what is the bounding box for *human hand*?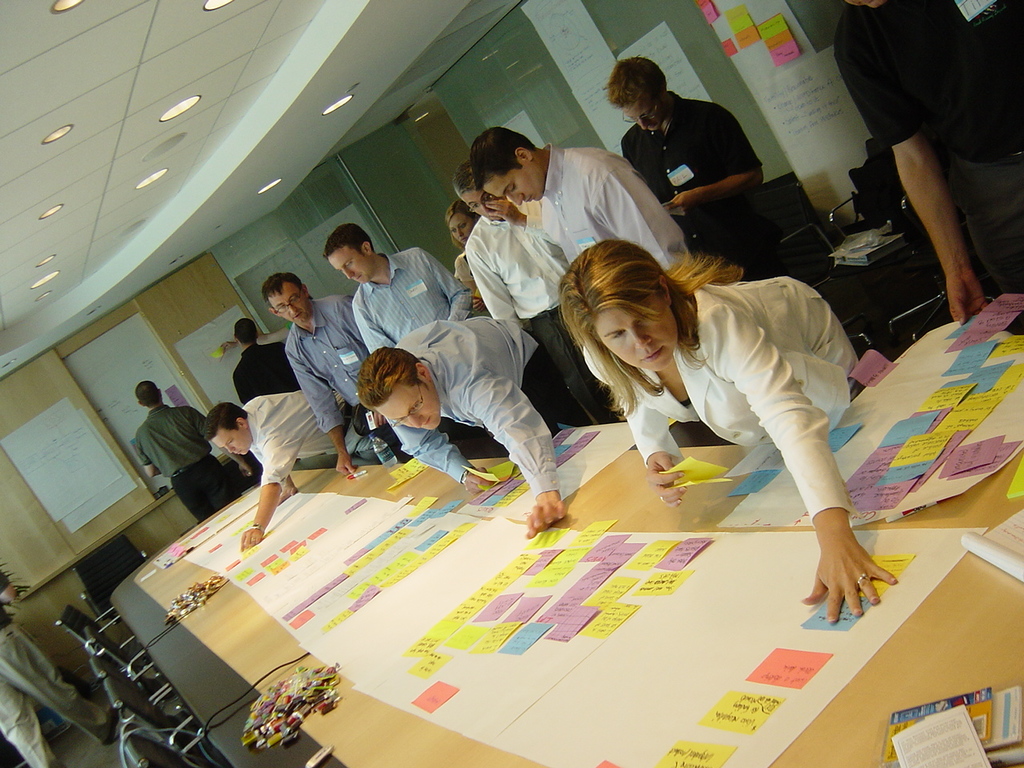
bbox=(279, 486, 299, 506).
